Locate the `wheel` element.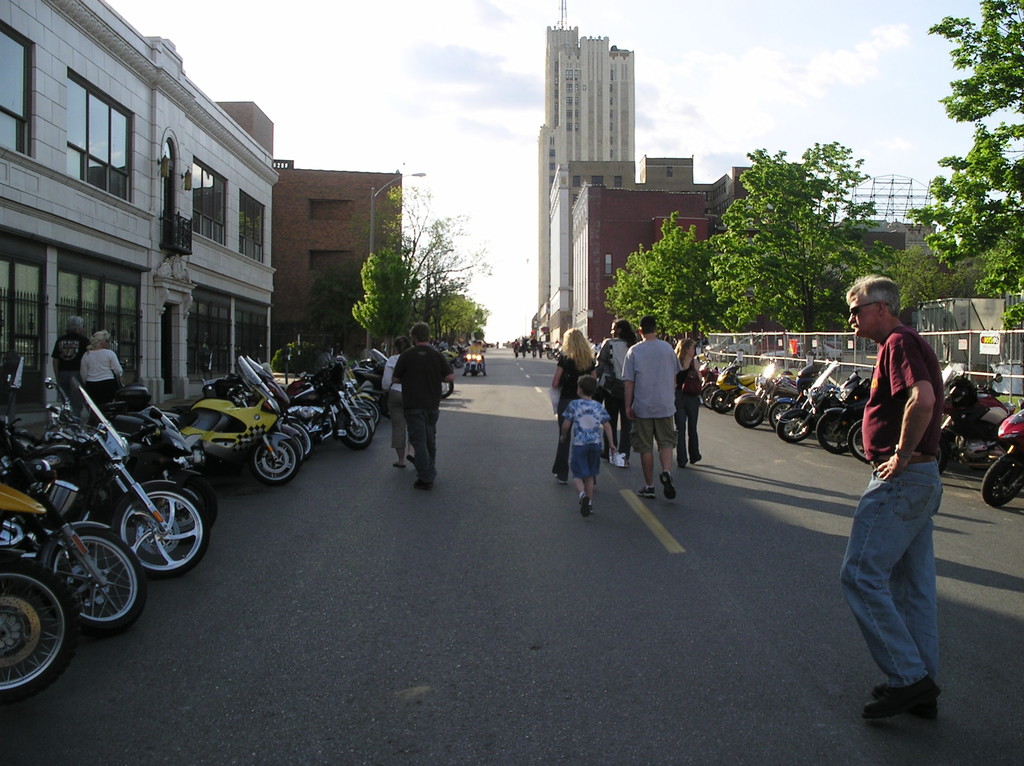
Element bbox: 774:408:818:442.
